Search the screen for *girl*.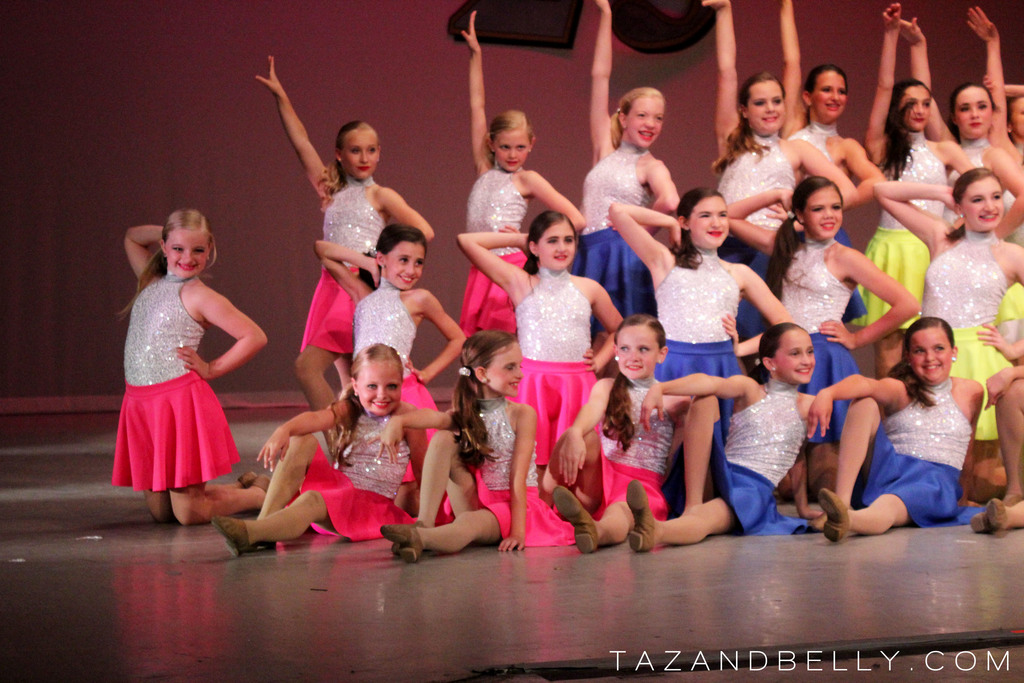
Found at (x1=214, y1=347, x2=431, y2=550).
